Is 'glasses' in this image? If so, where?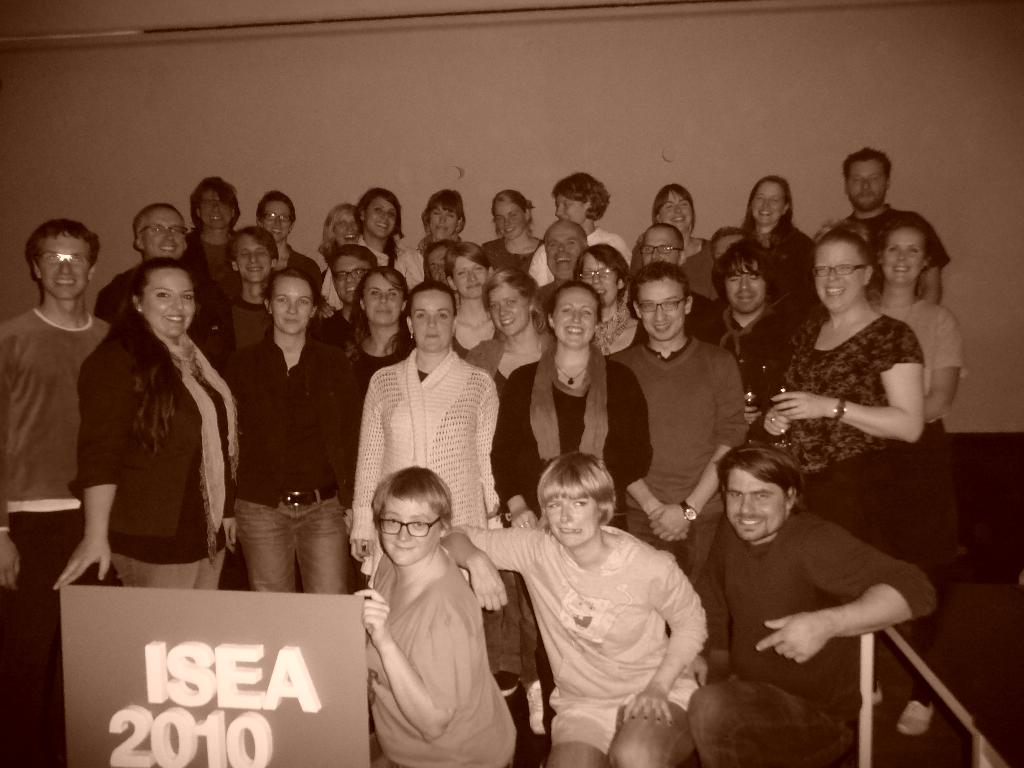
Yes, at crop(140, 221, 186, 237).
